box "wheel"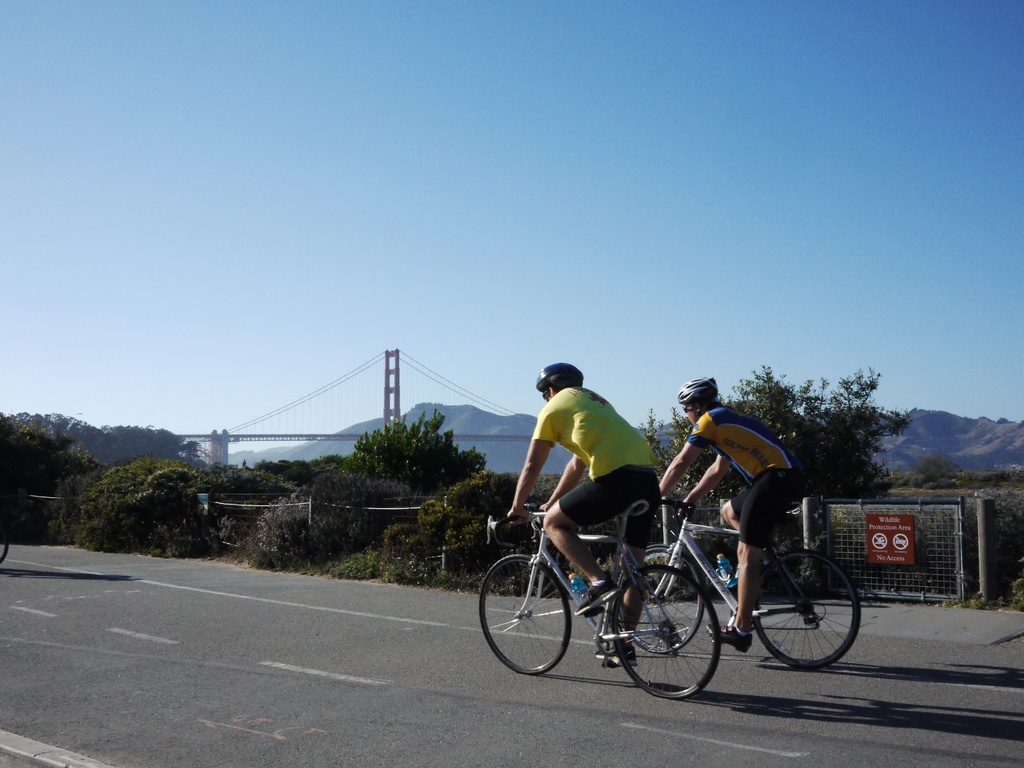
rect(591, 623, 624, 655)
